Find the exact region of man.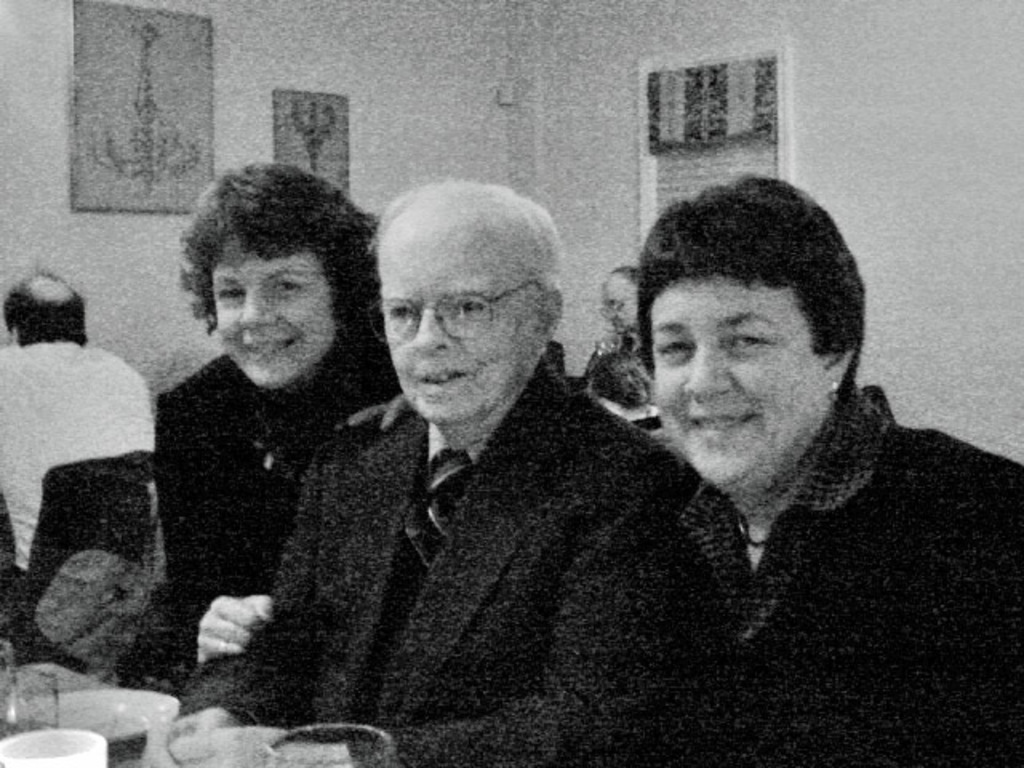
Exact region: region(226, 162, 800, 750).
